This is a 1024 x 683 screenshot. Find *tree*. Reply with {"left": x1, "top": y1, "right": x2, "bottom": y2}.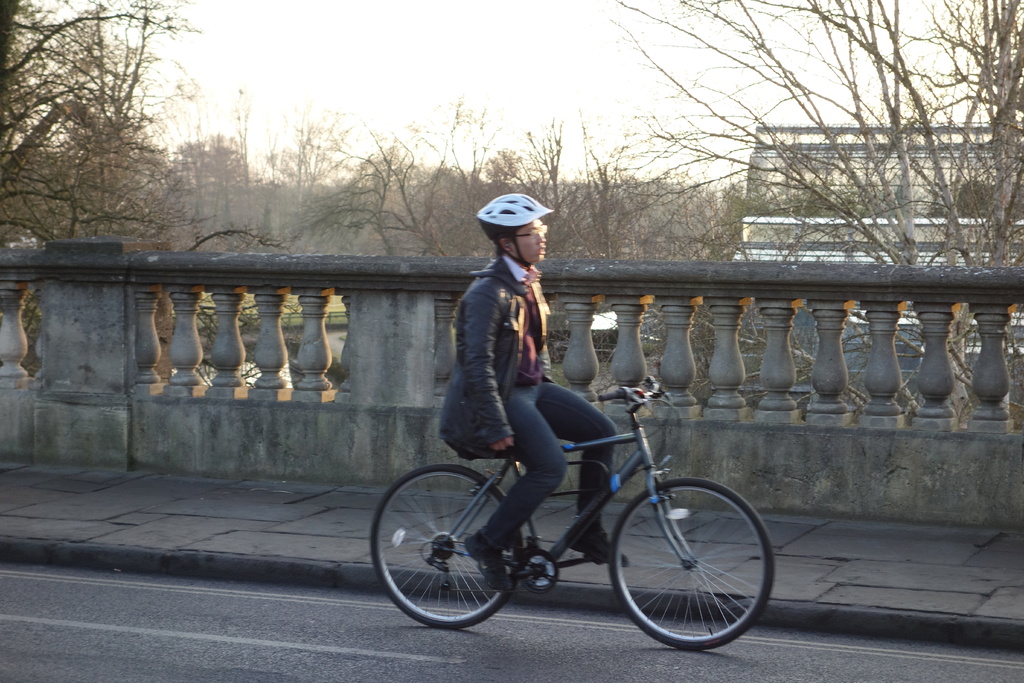
{"left": 294, "top": 138, "right": 430, "bottom": 273}.
